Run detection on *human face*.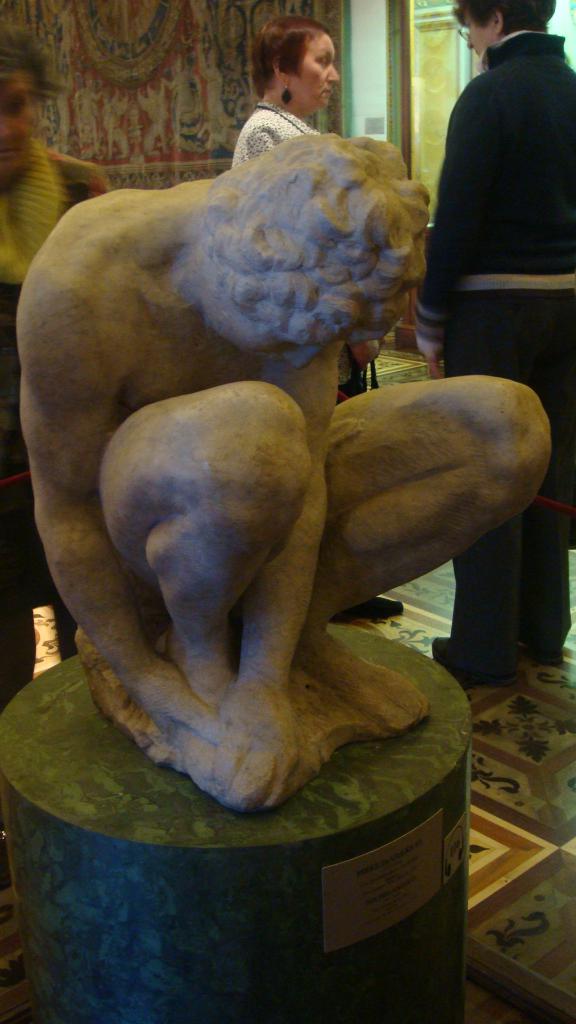
Result: 0/68/32/175.
